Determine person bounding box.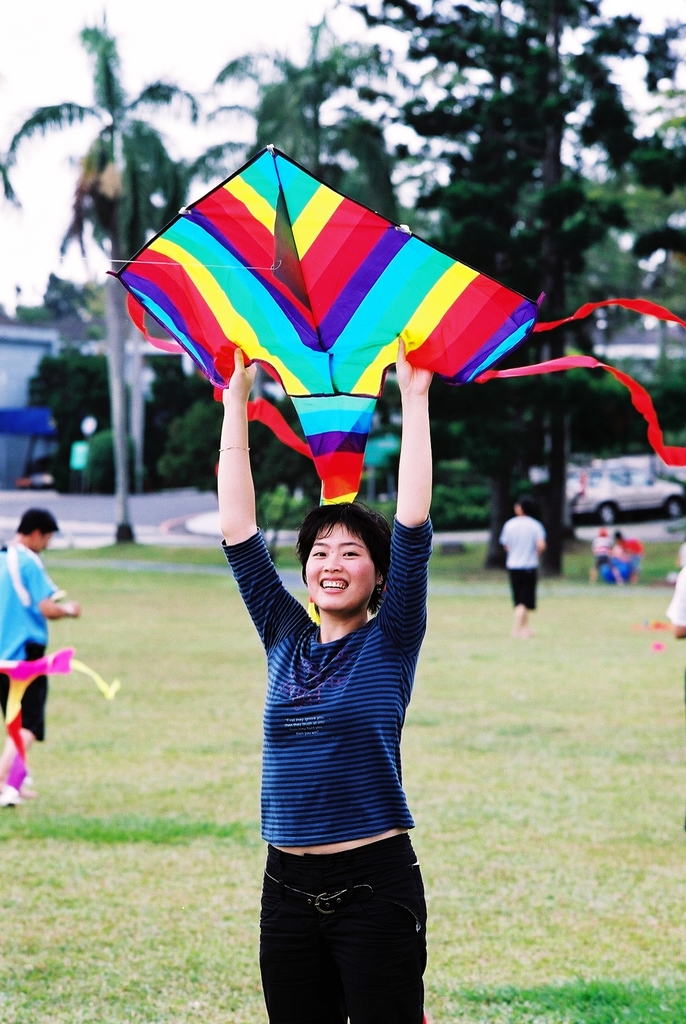
Determined: [left=0, top=499, right=81, bottom=803].
